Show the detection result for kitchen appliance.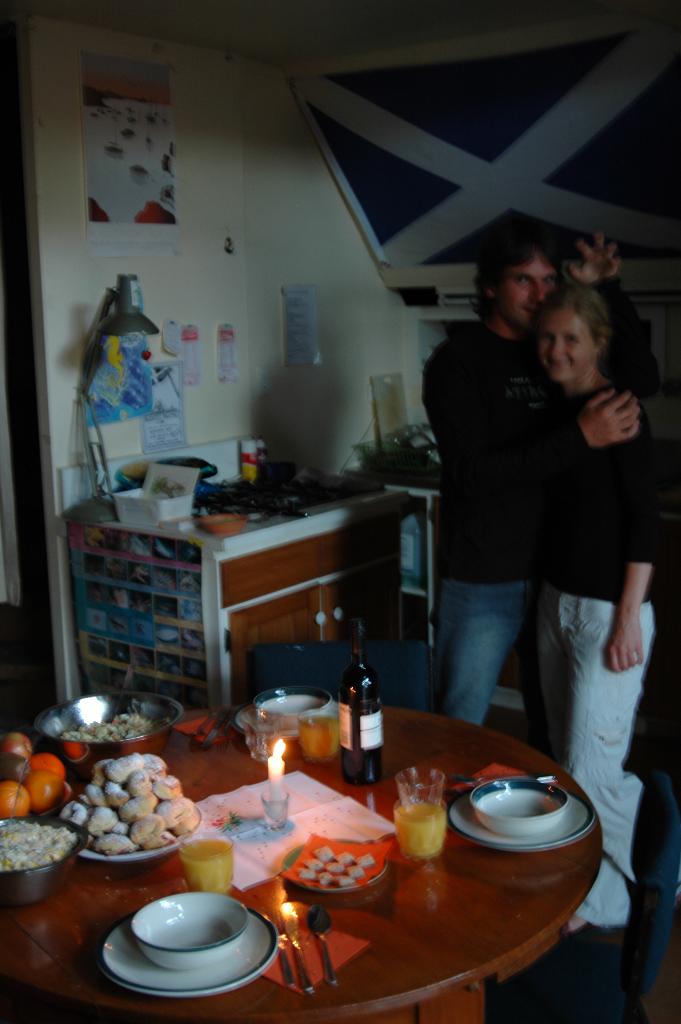
(x1=278, y1=825, x2=404, y2=892).
